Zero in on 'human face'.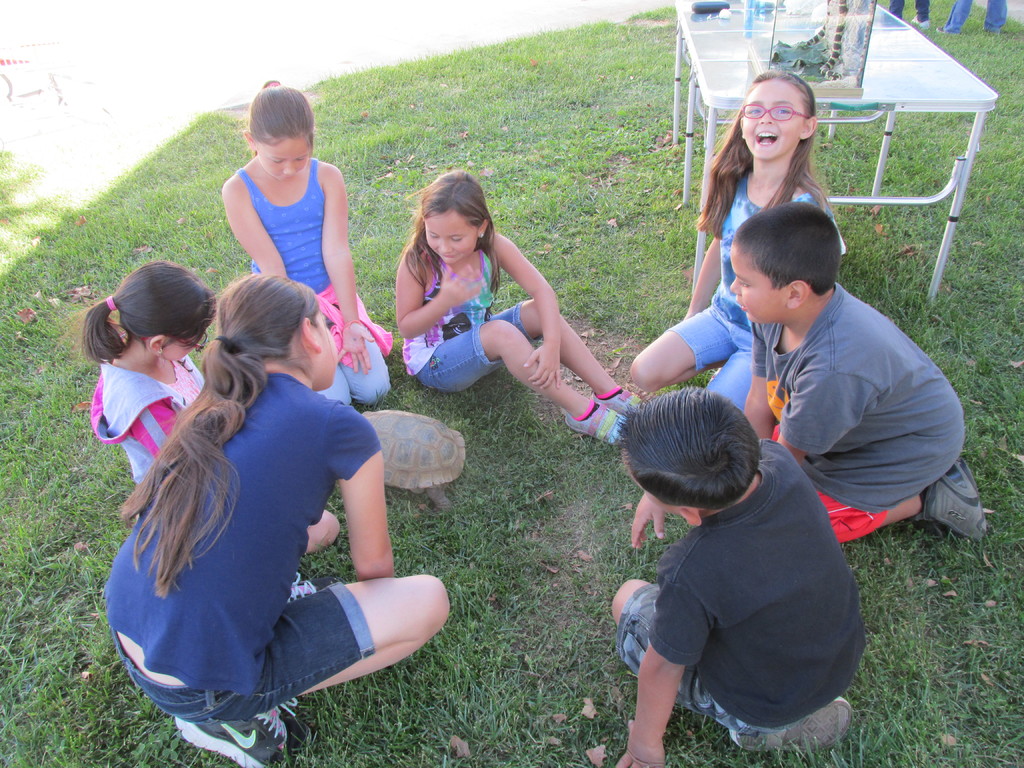
Zeroed in: 259,138,312,182.
